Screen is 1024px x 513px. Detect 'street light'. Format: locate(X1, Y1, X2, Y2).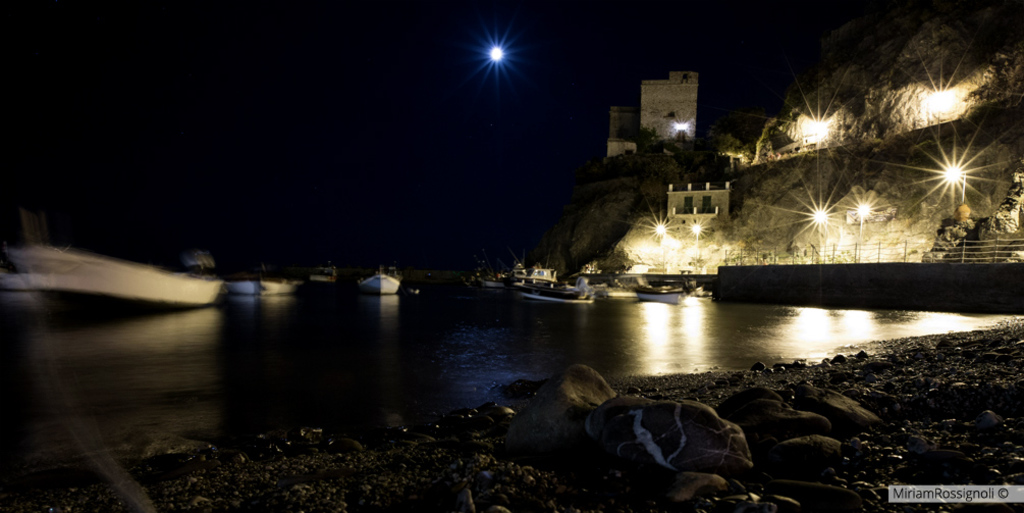
locate(690, 220, 699, 265).
